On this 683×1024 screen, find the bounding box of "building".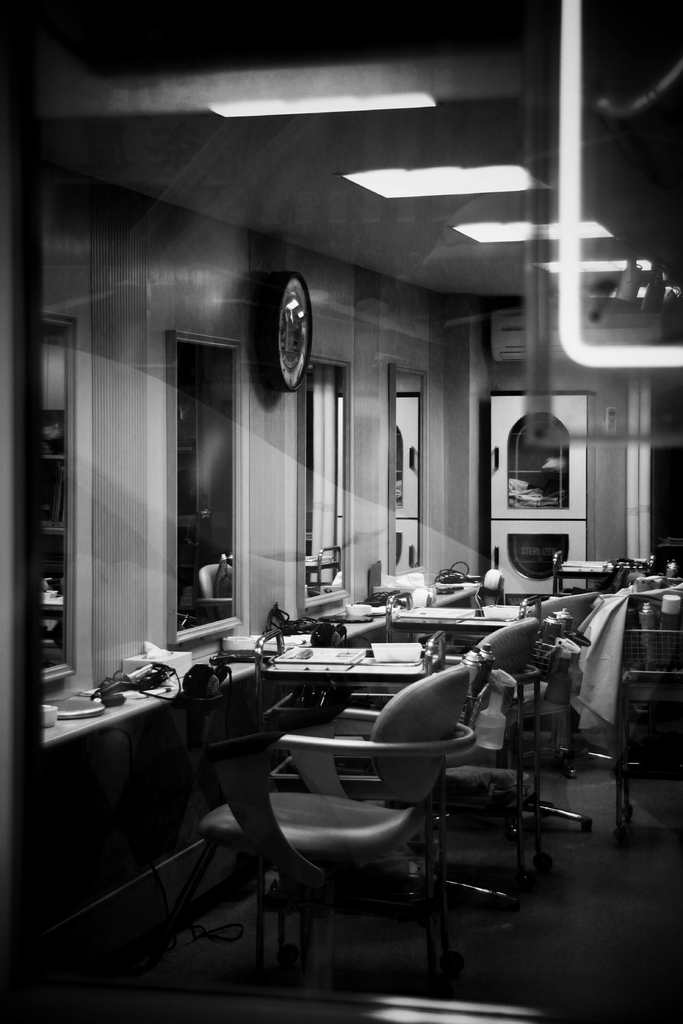
Bounding box: pyautogui.locateOnScreen(0, 0, 682, 1023).
